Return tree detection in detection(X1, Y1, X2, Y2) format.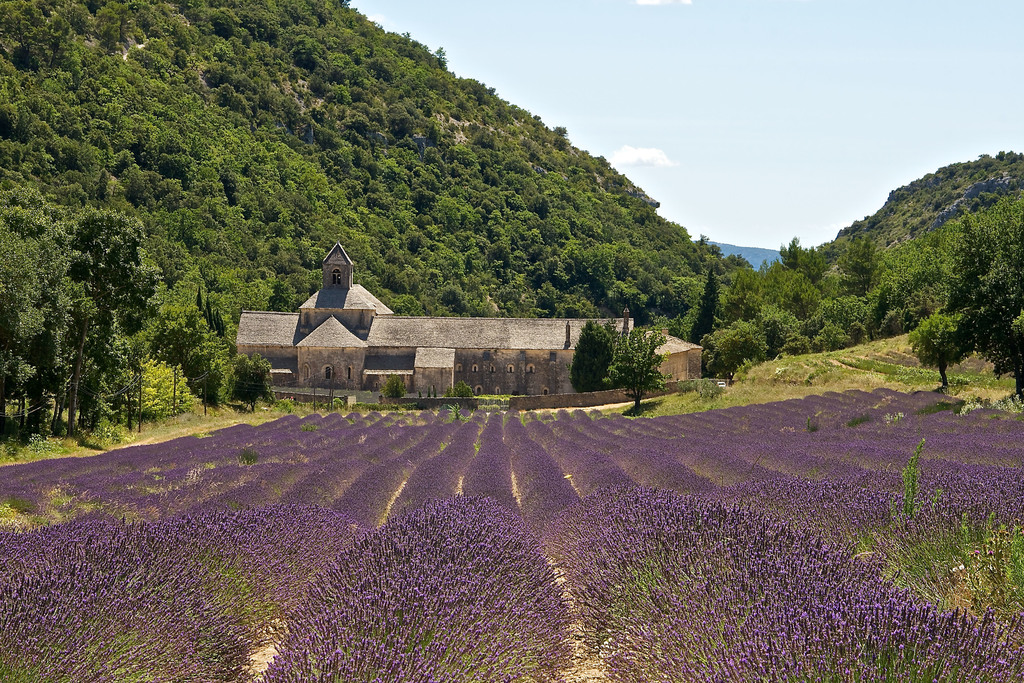
detection(573, 323, 627, 390).
